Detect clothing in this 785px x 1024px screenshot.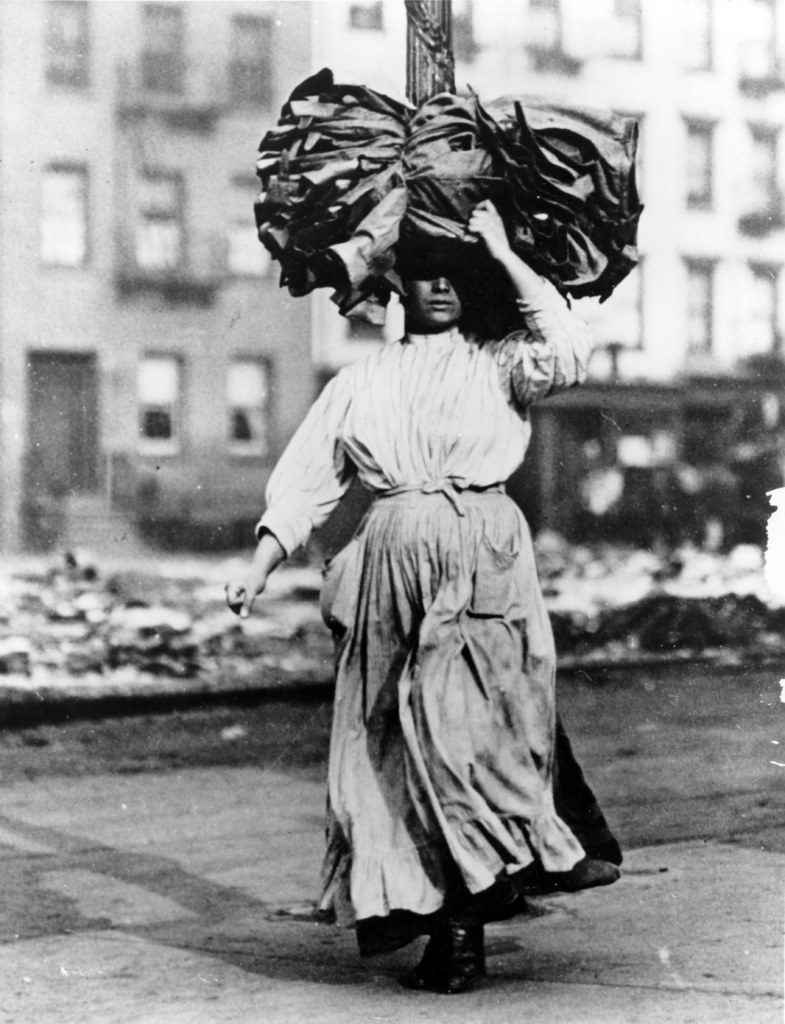
Detection: x1=248, y1=318, x2=598, y2=974.
